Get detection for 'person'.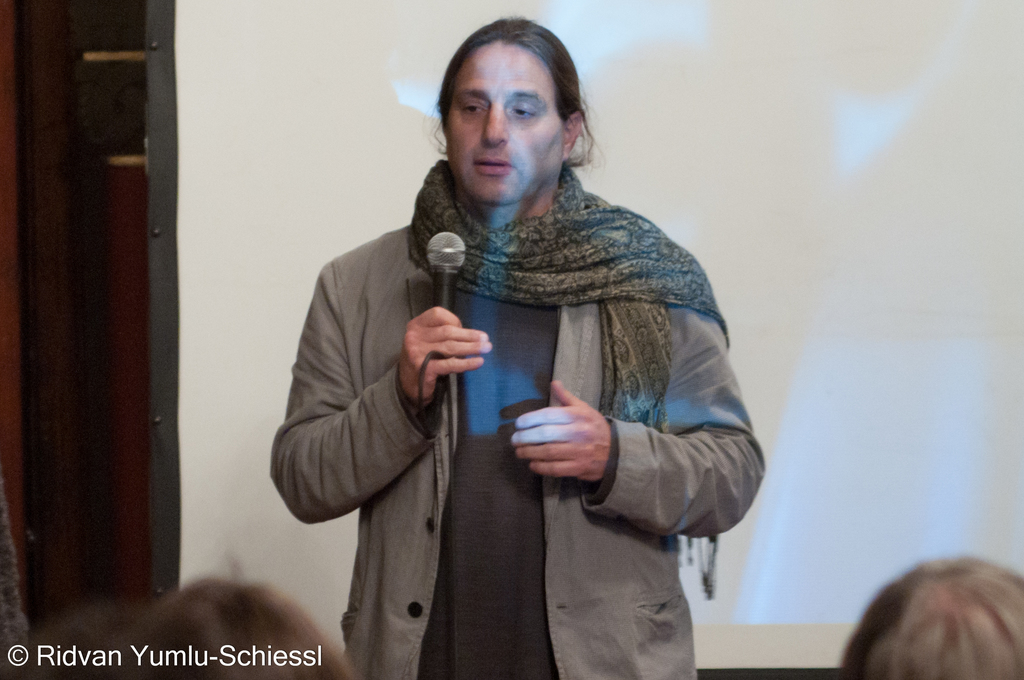
Detection: <box>0,601,137,679</box>.
